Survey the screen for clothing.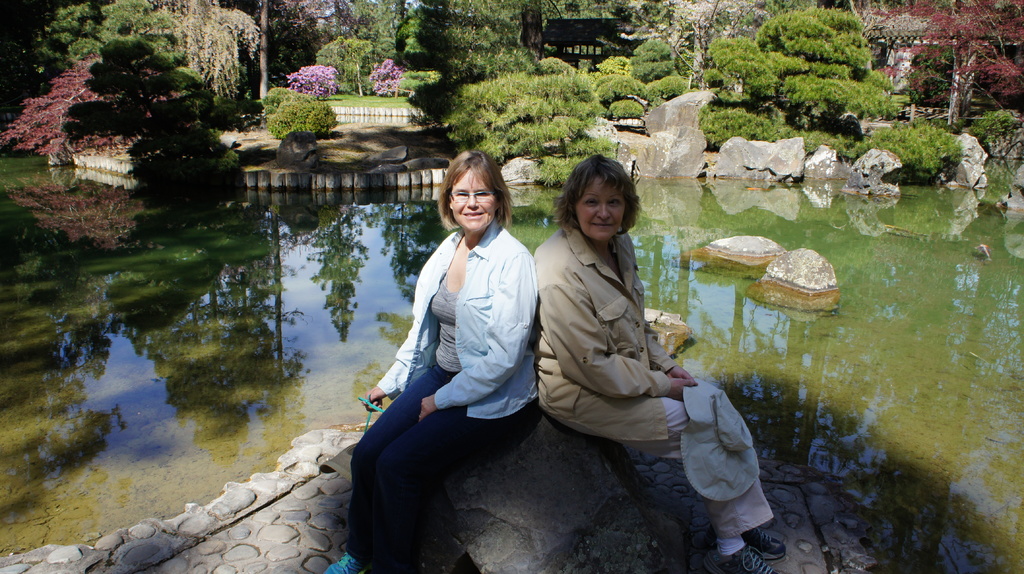
Survey found: region(351, 218, 541, 573).
